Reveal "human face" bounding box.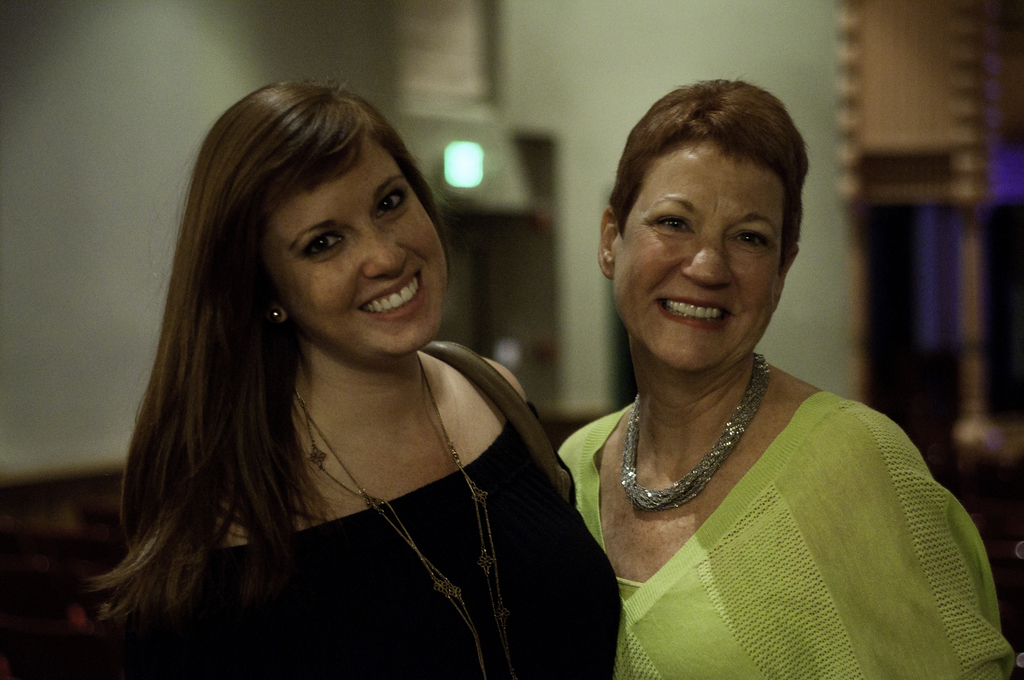
Revealed: bbox(266, 151, 451, 362).
